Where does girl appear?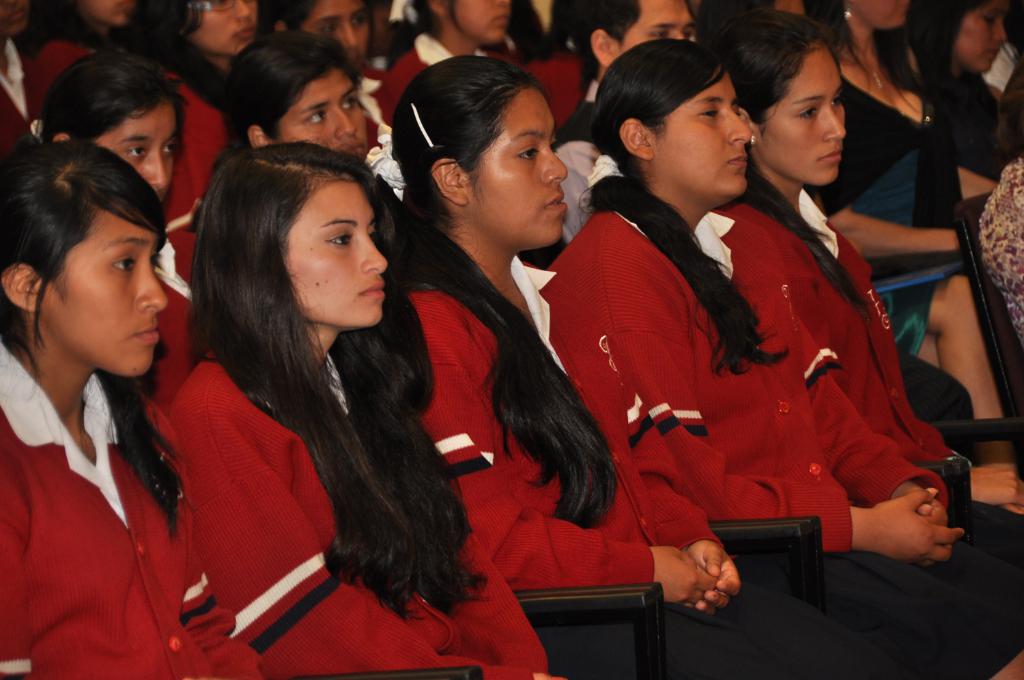
Appears at select_region(284, 0, 373, 71).
